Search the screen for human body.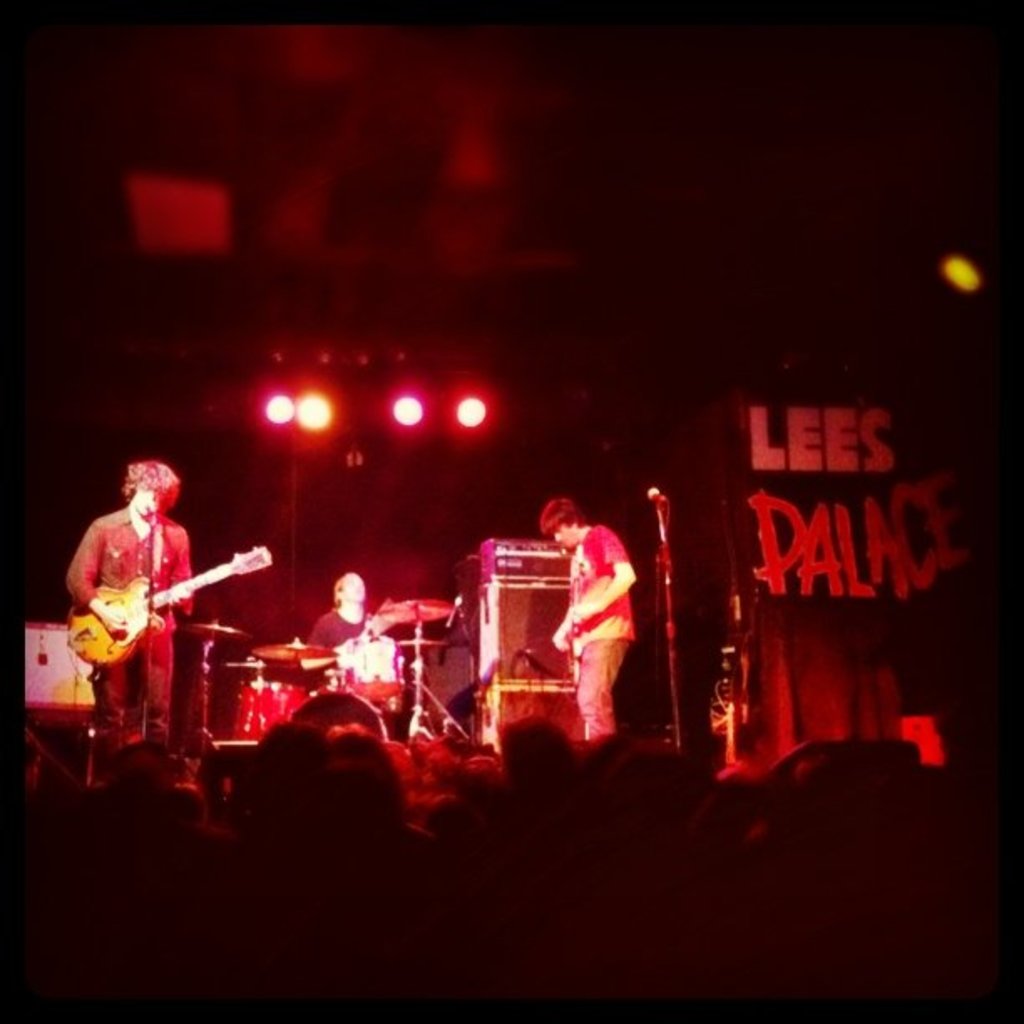
Found at (left=310, top=574, right=373, bottom=651).
